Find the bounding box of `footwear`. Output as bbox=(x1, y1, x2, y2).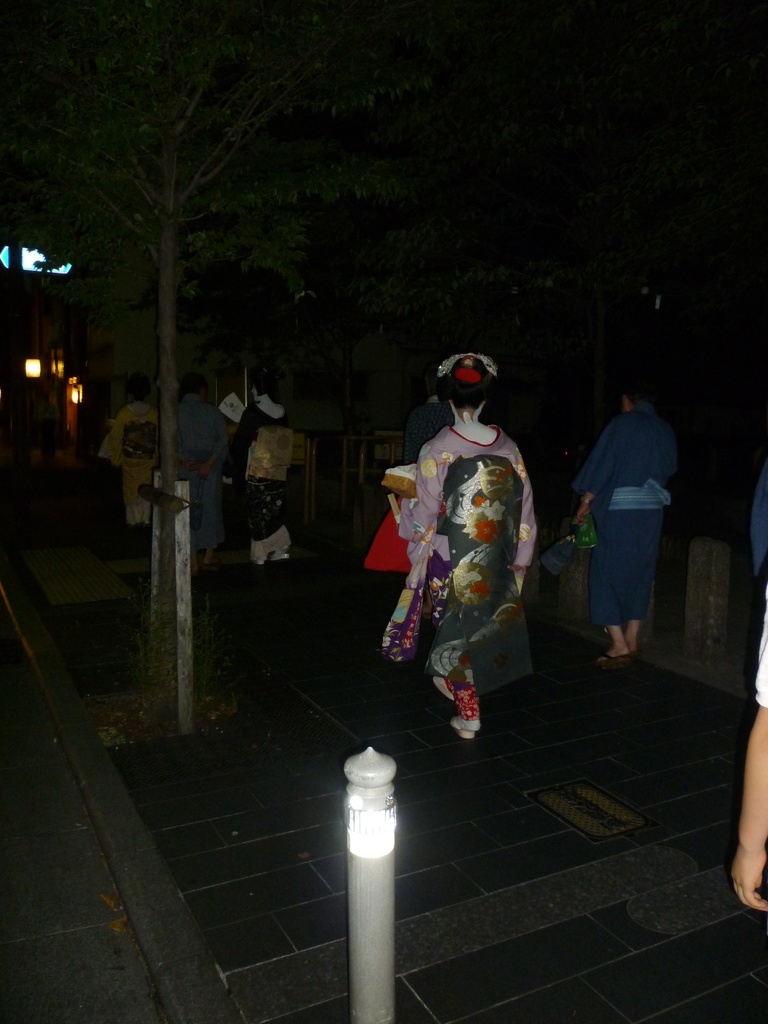
bbox=(255, 548, 292, 566).
